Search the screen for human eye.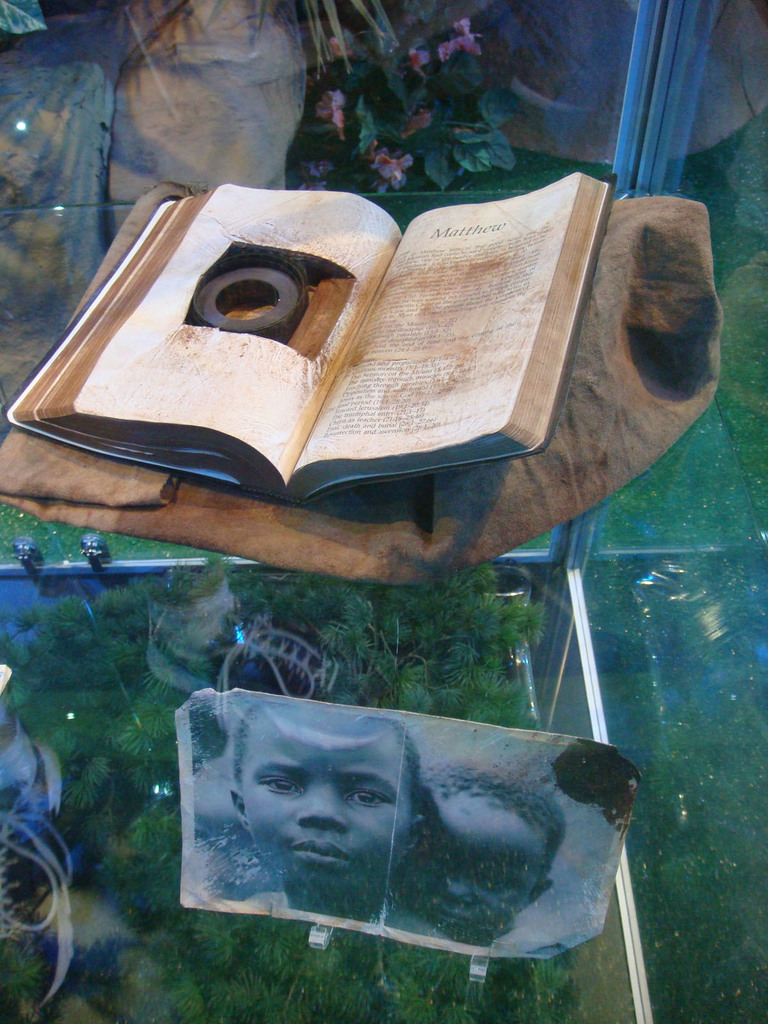
Found at 476, 877, 513, 895.
